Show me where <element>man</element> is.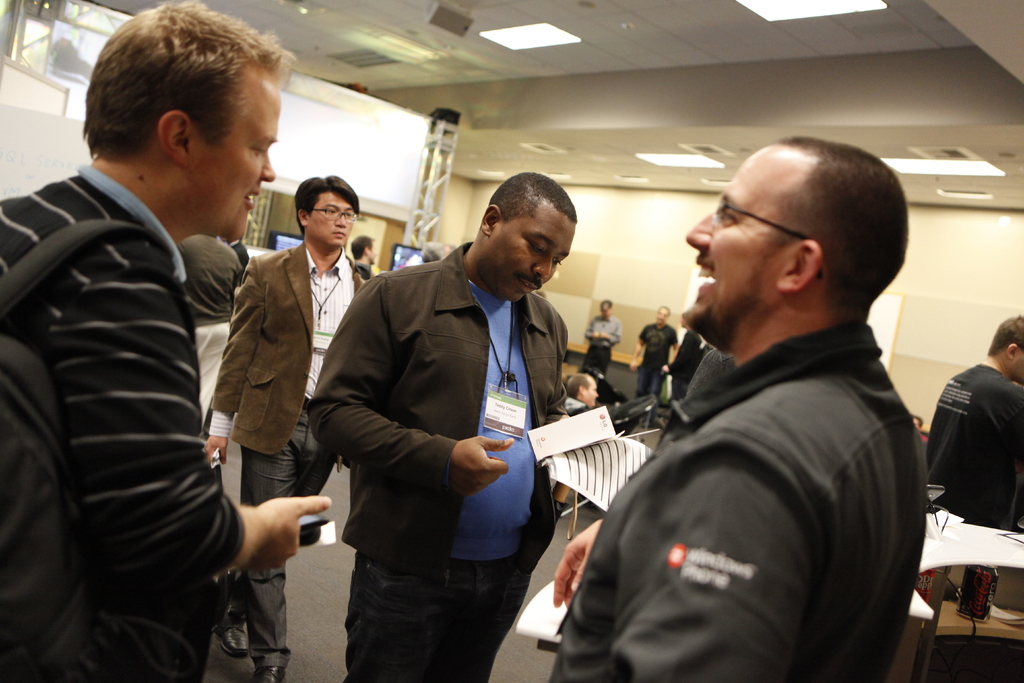
<element>man</element> is at box(545, 129, 926, 682).
